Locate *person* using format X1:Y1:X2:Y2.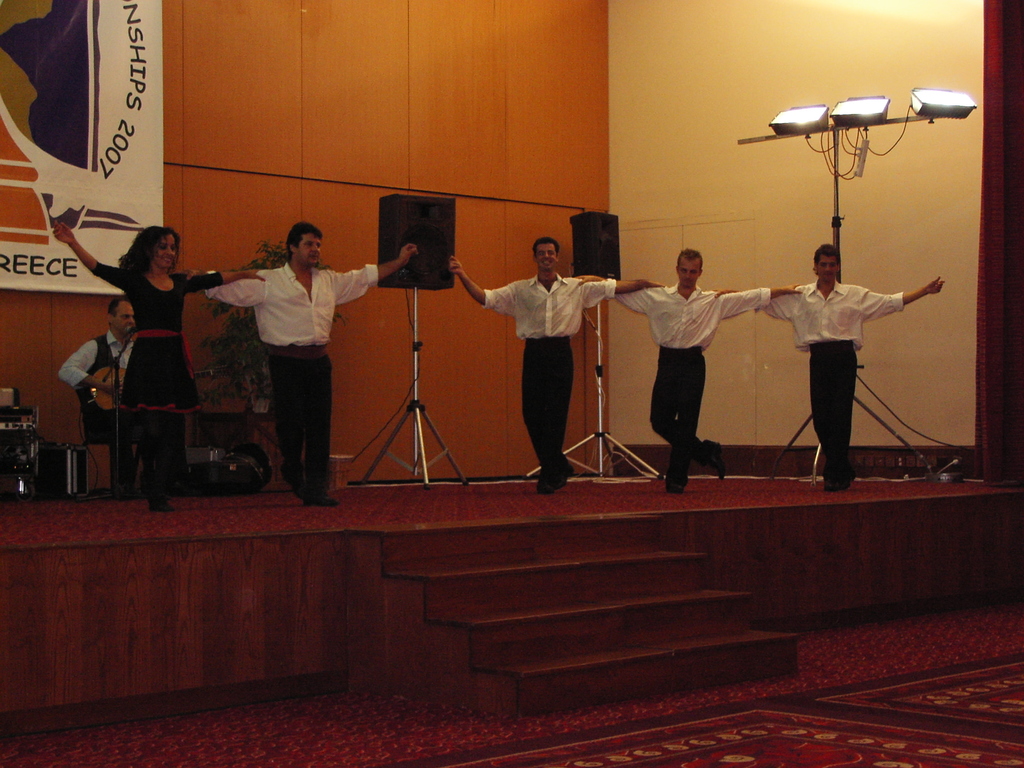
714:239:946:494.
